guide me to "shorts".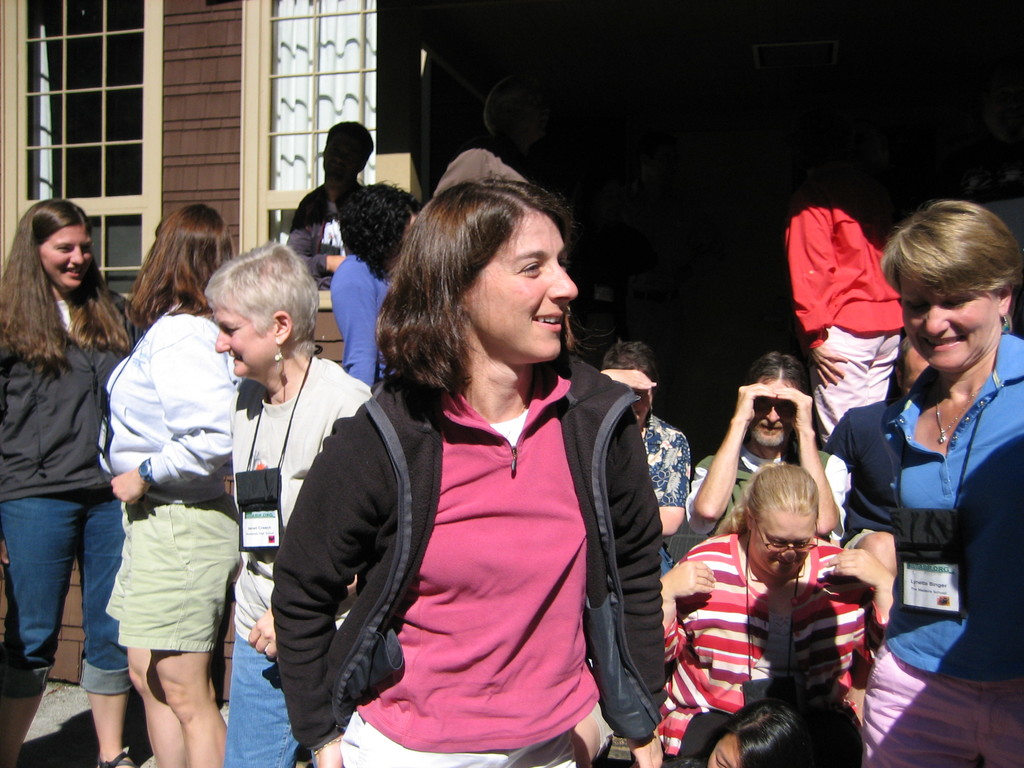
Guidance: 860:632:1023:767.
